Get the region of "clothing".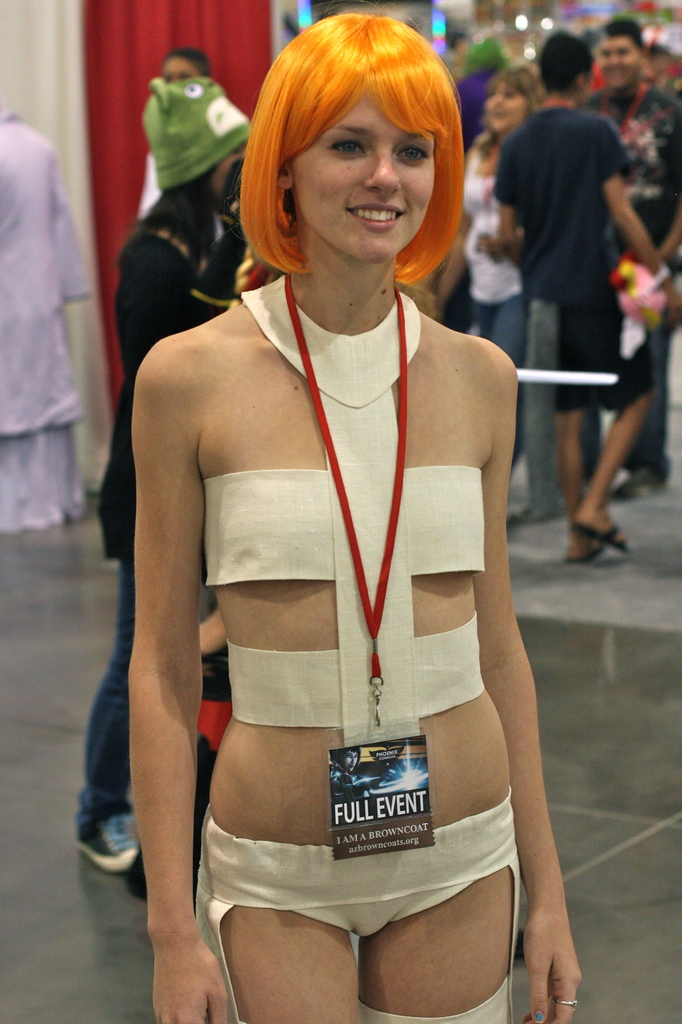
x1=496 y1=99 x2=630 y2=407.
